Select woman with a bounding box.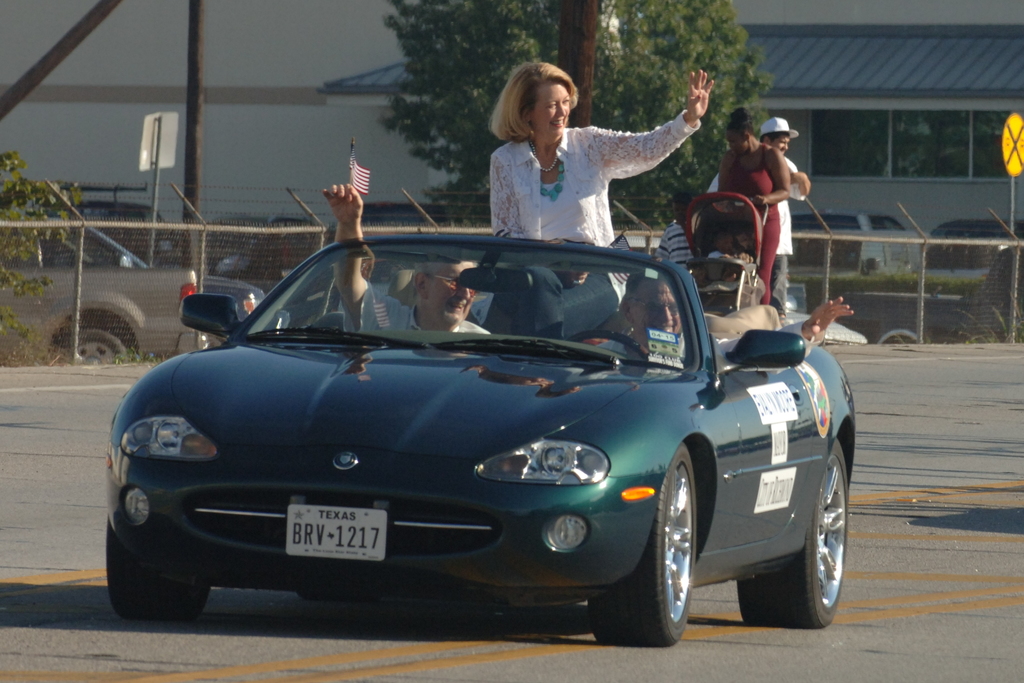
crop(682, 103, 785, 307).
